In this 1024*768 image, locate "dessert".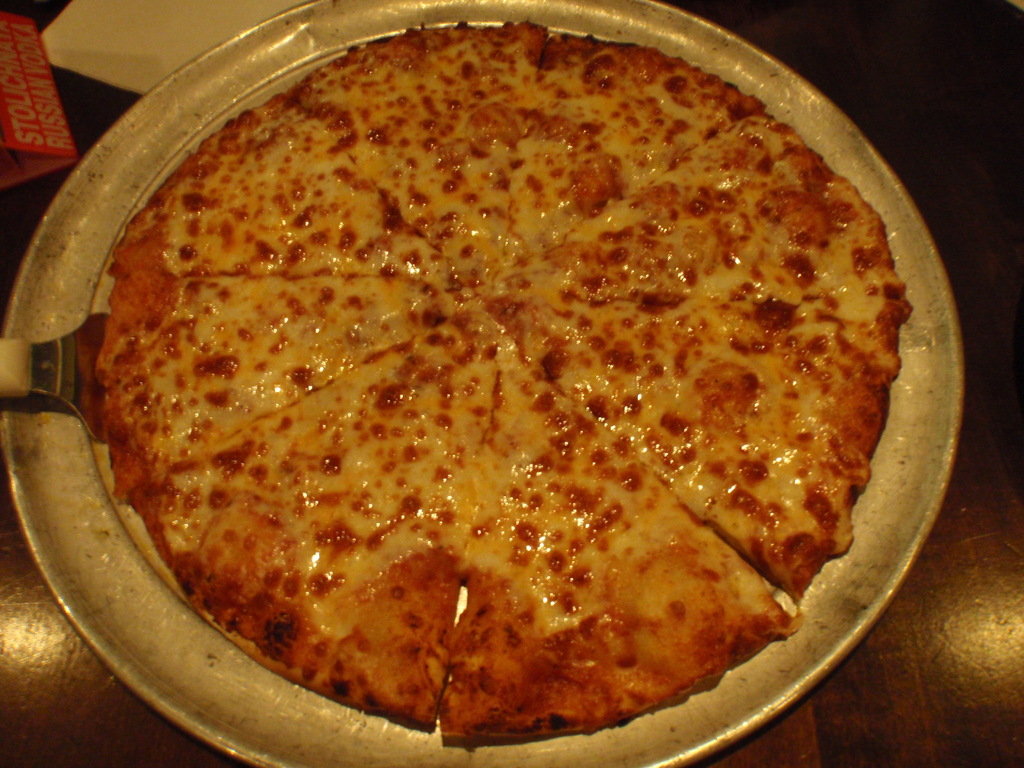
Bounding box: {"x1": 93, "y1": 30, "x2": 924, "y2": 710}.
